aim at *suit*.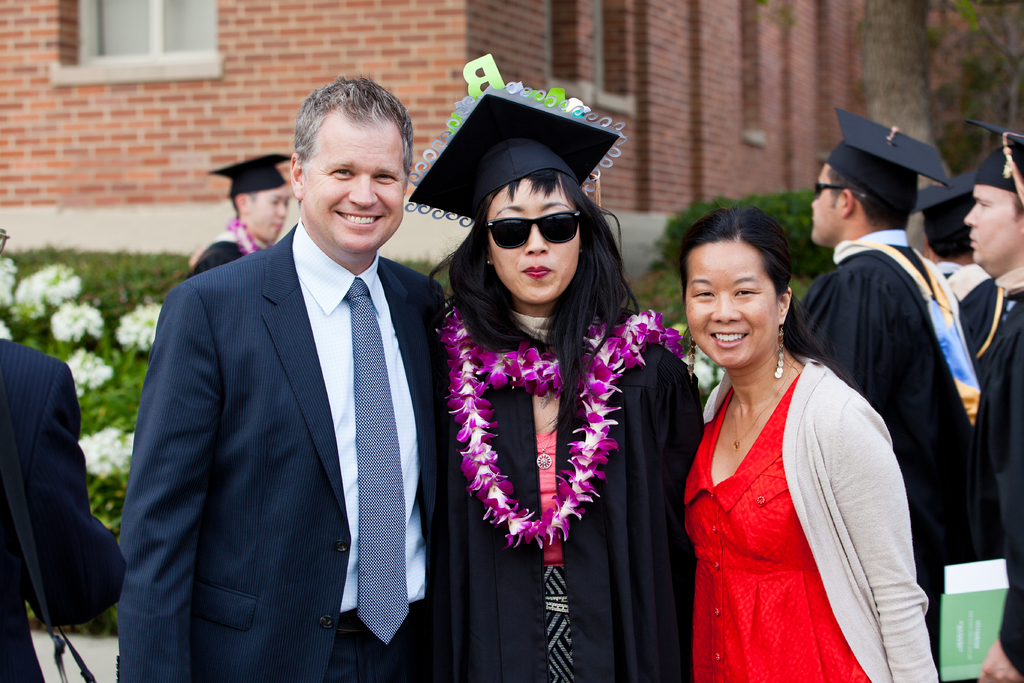
Aimed at 0,338,127,682.
